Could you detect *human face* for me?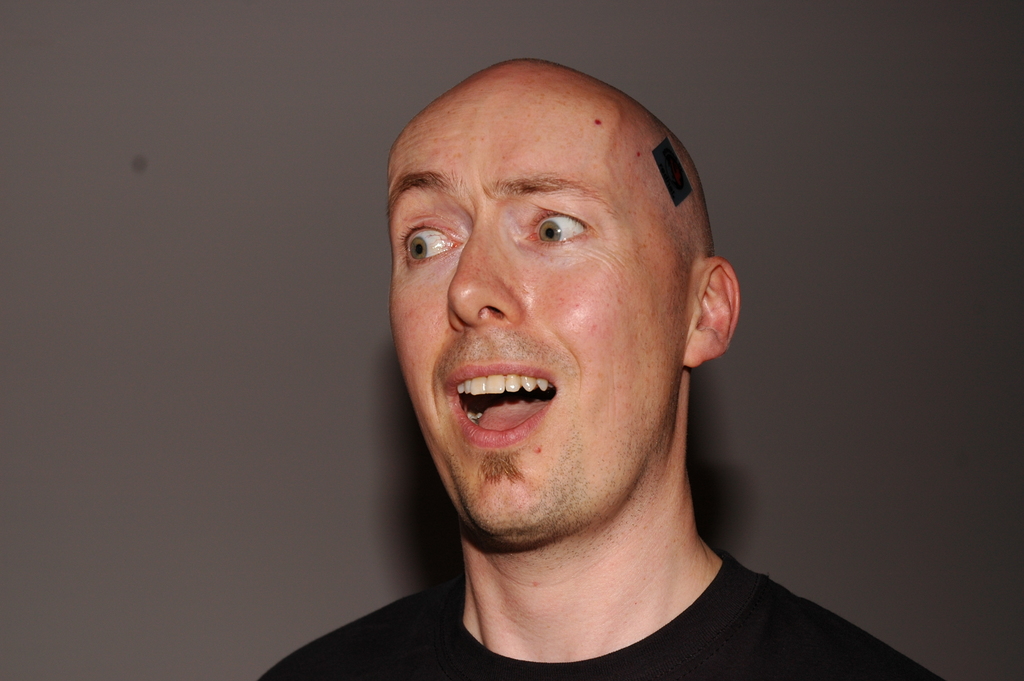
Detection result: box(387, 103, 689, 534).
